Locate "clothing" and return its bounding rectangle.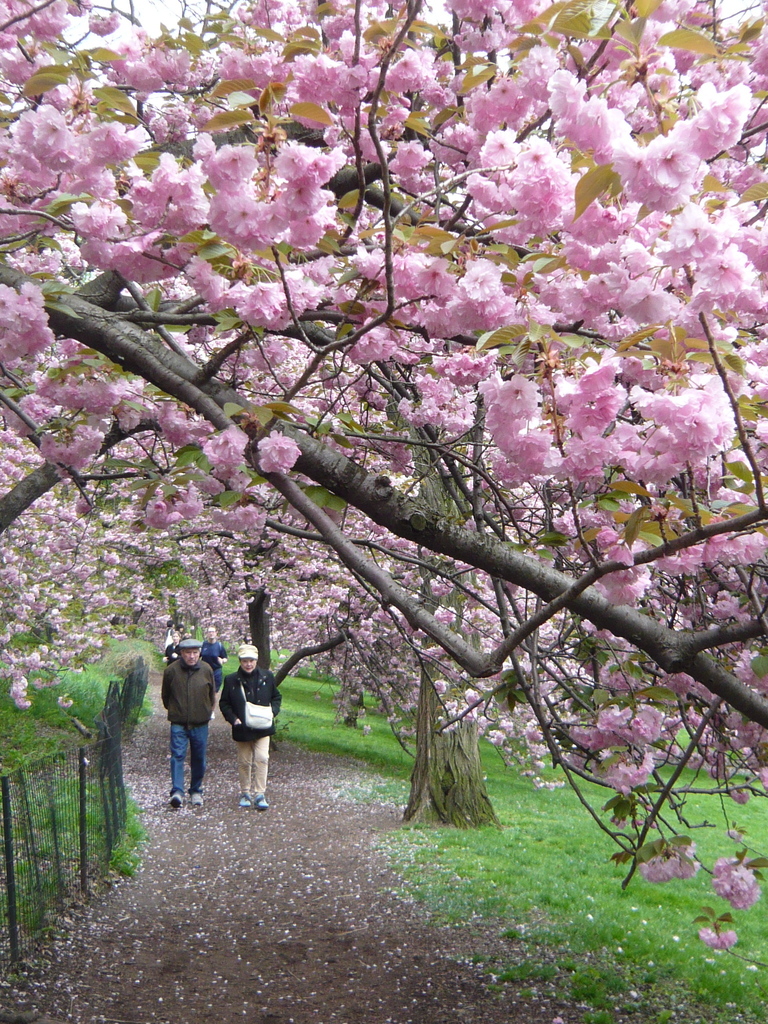
<region>162, 653, 216, 803</region>.
